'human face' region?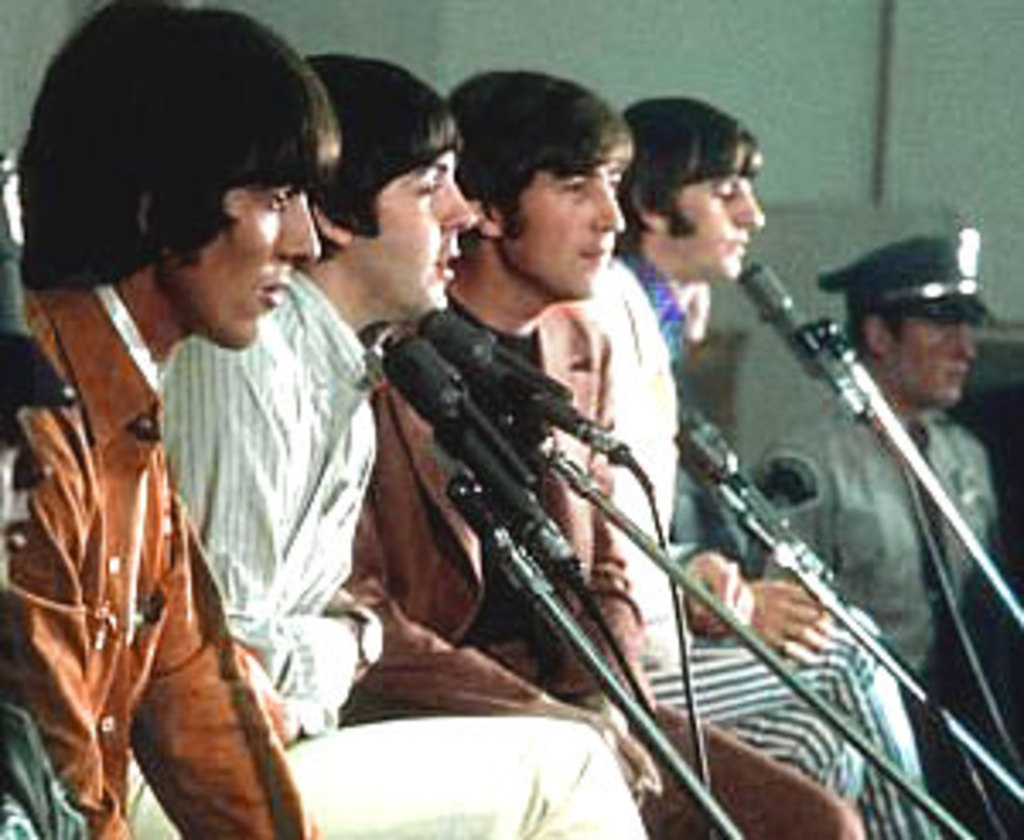
Rect(894, 307, 980, 403)
